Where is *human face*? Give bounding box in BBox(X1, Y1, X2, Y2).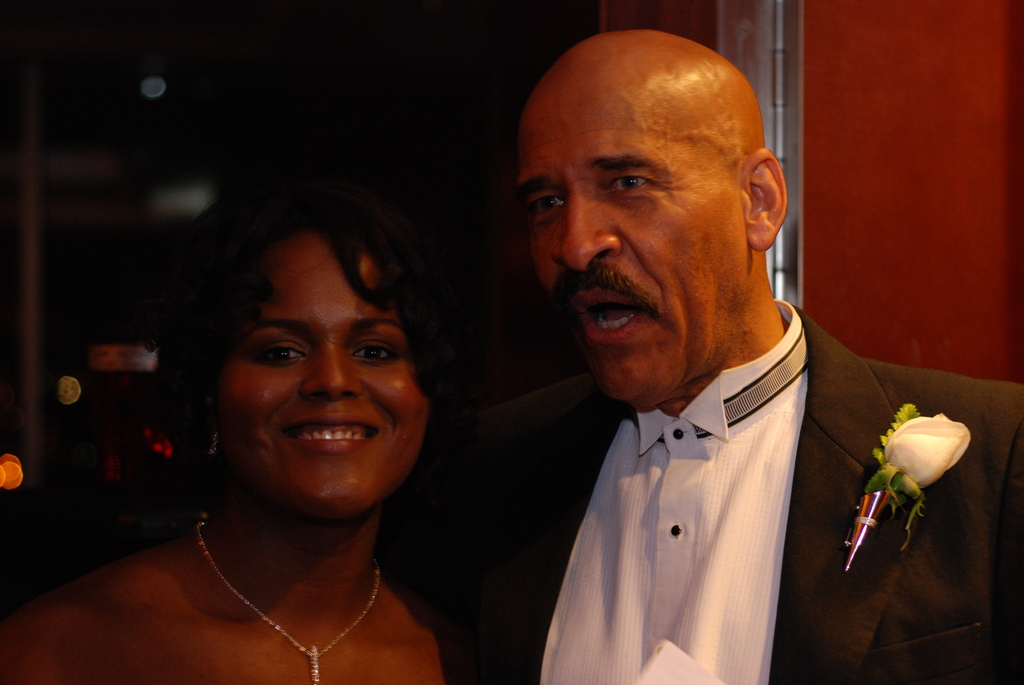
BBox(513, 80, 745, 405).
